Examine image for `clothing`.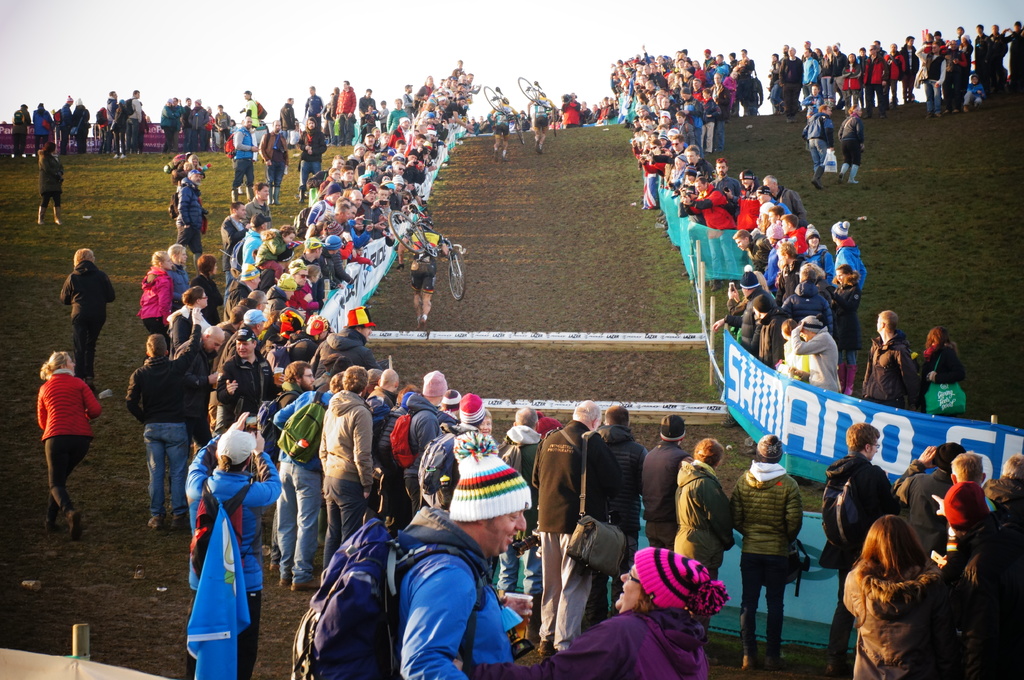
Examination result: [left=858, top=339, right=918, bottom=409].
